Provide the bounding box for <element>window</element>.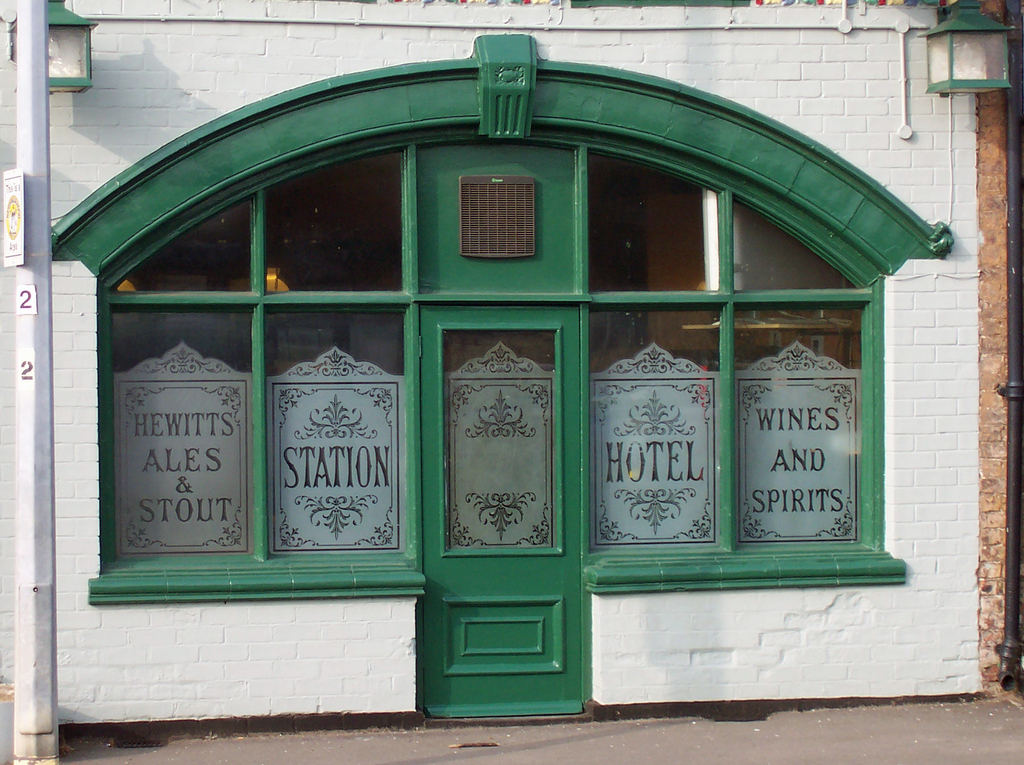
<region>19, 79, 915, 630</region>.
